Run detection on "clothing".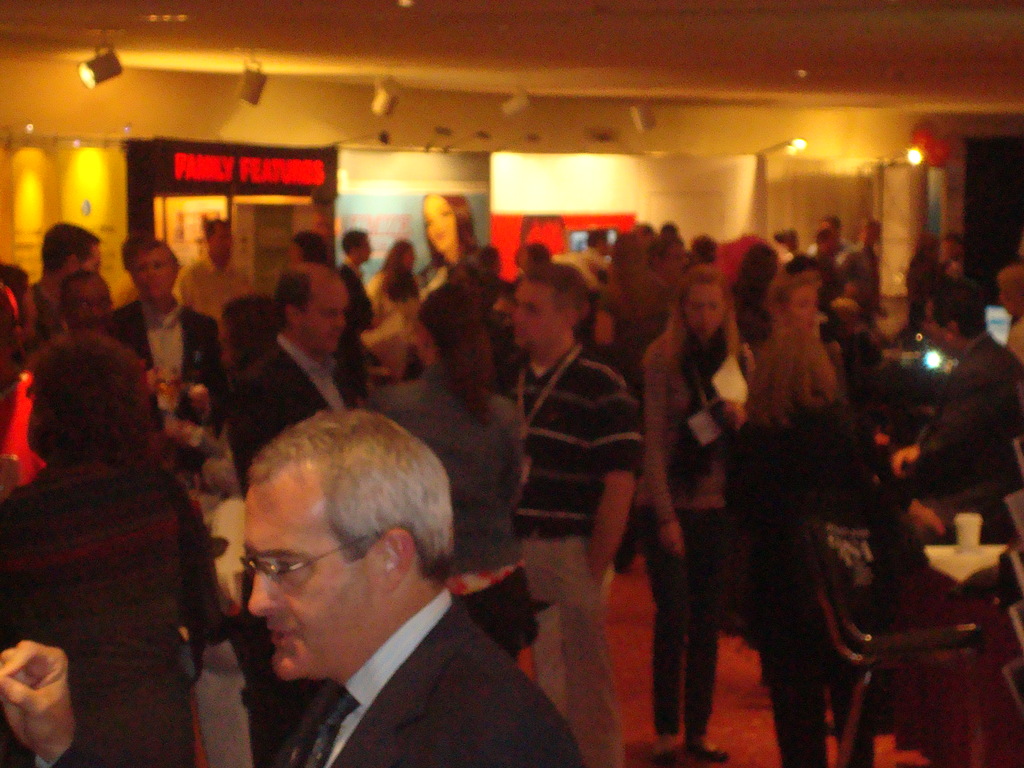
Result: bbox=[108, 301, 235, 454].
